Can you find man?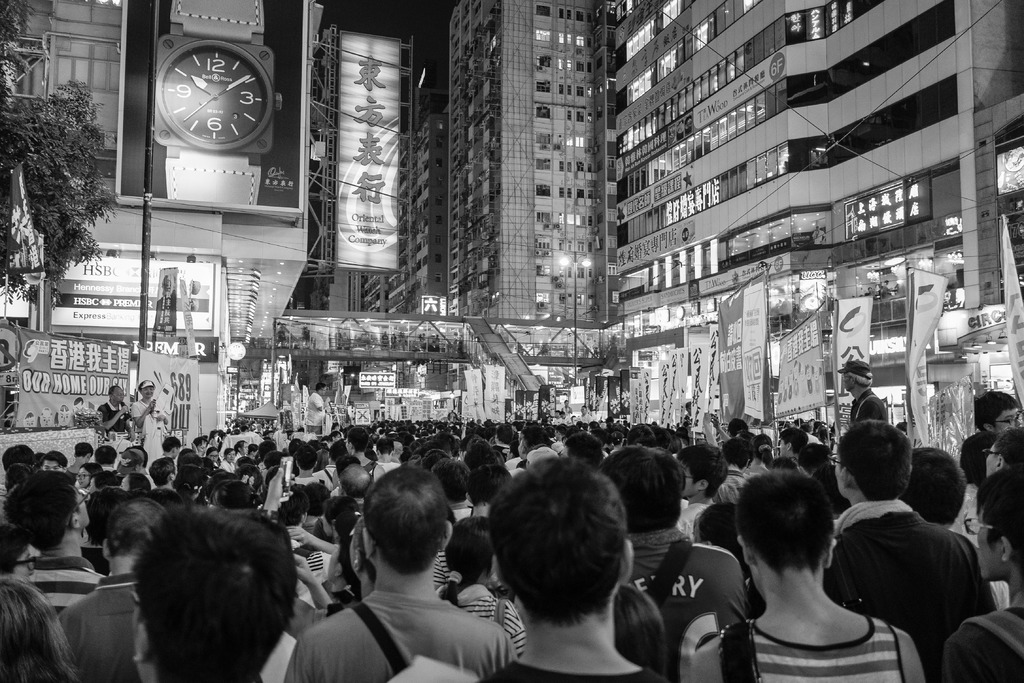
Yes, bounding box: {"x1": 336, "y1": 463, "x2": 375, "y2": 507}.
